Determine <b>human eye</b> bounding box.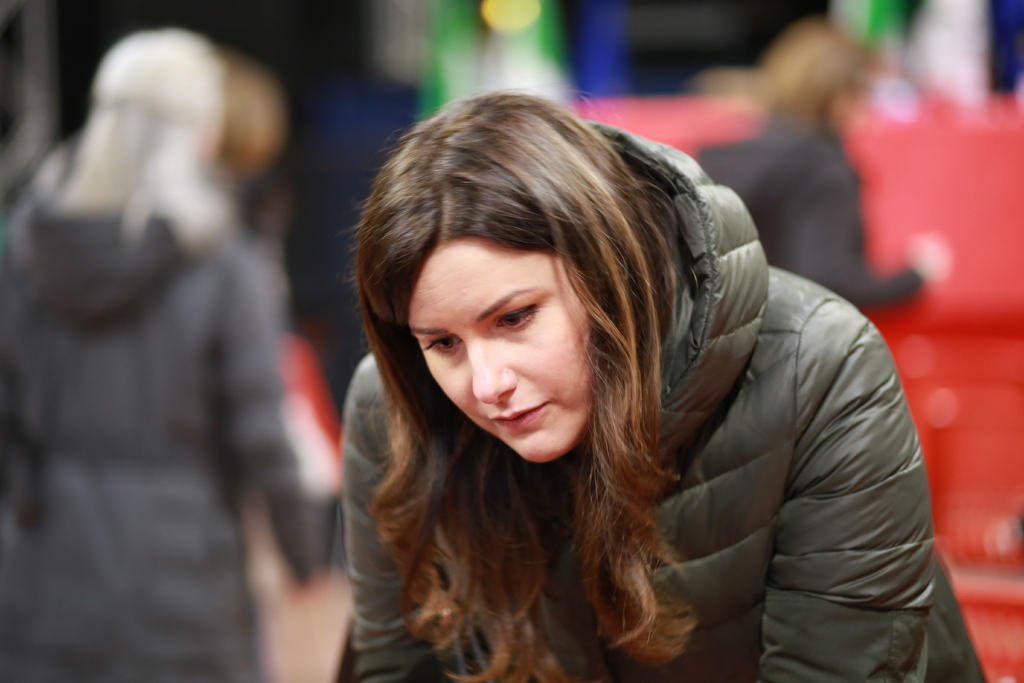
Determined: <region>491, 304, 542, 336</region>.
